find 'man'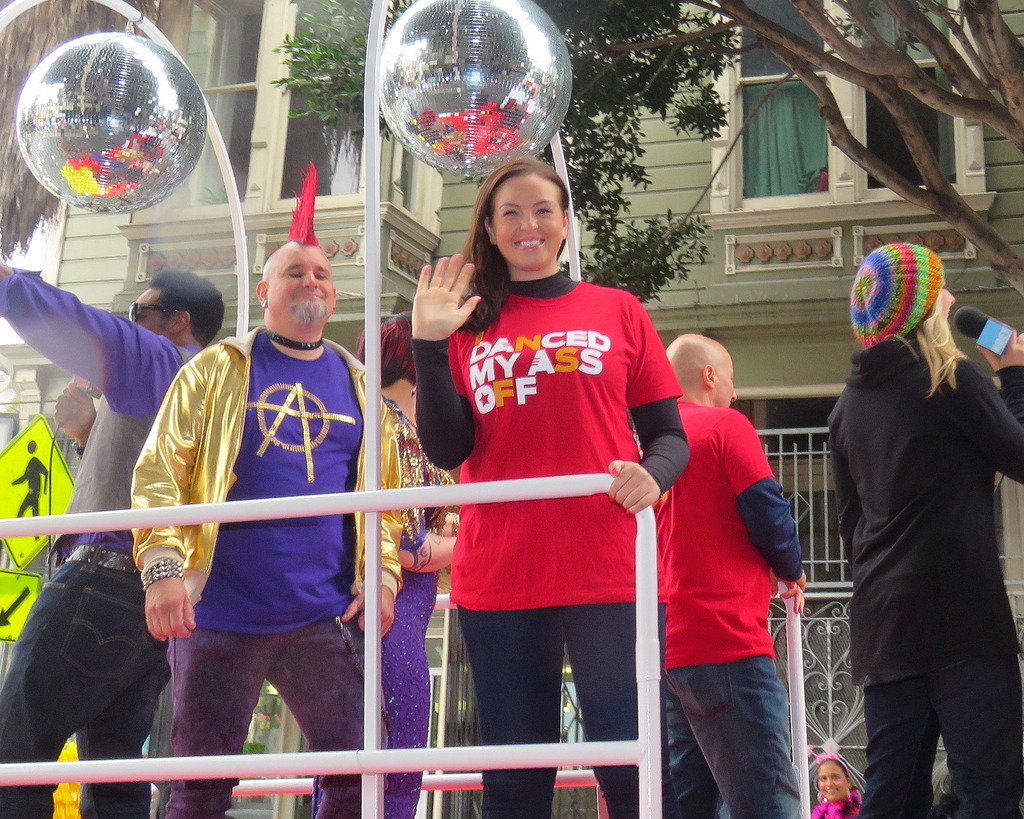
select_region(654, 337, 807, 818)
